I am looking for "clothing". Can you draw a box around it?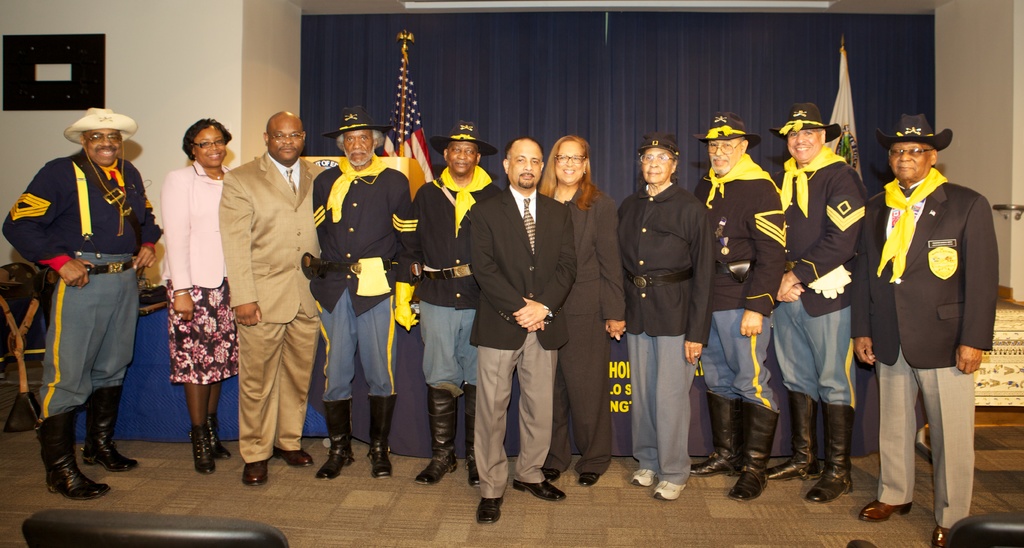
Sure, the bounding box is x1=617, y1=181, x2=716, y2=485.
